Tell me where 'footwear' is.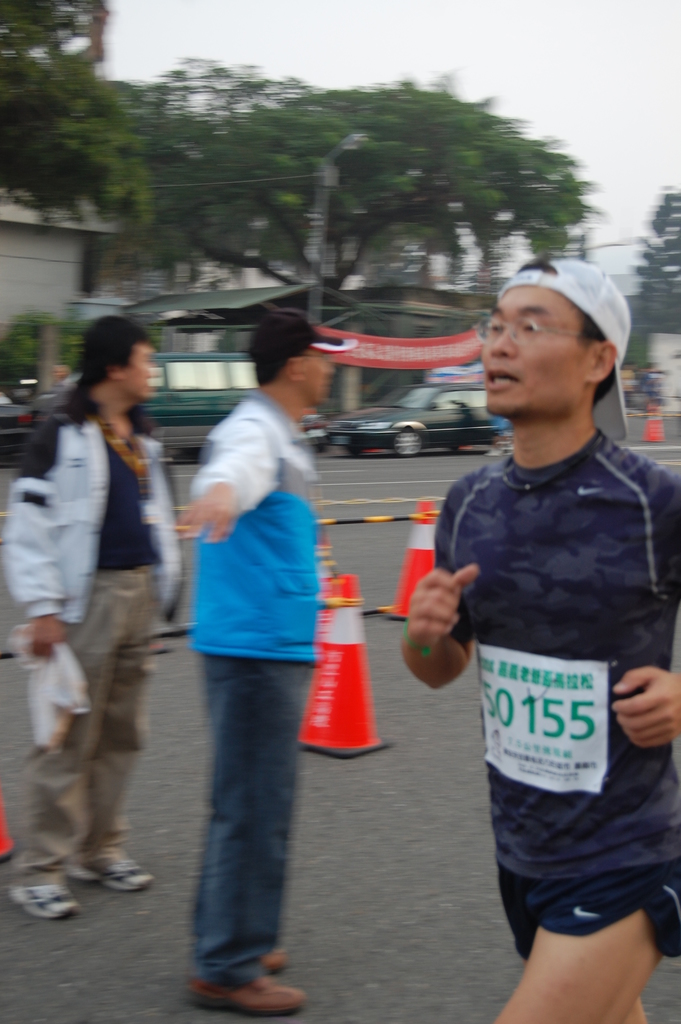
'footwear' is at {"left": 193, "top": 942, "right": 294, "bottom": 1000}.
